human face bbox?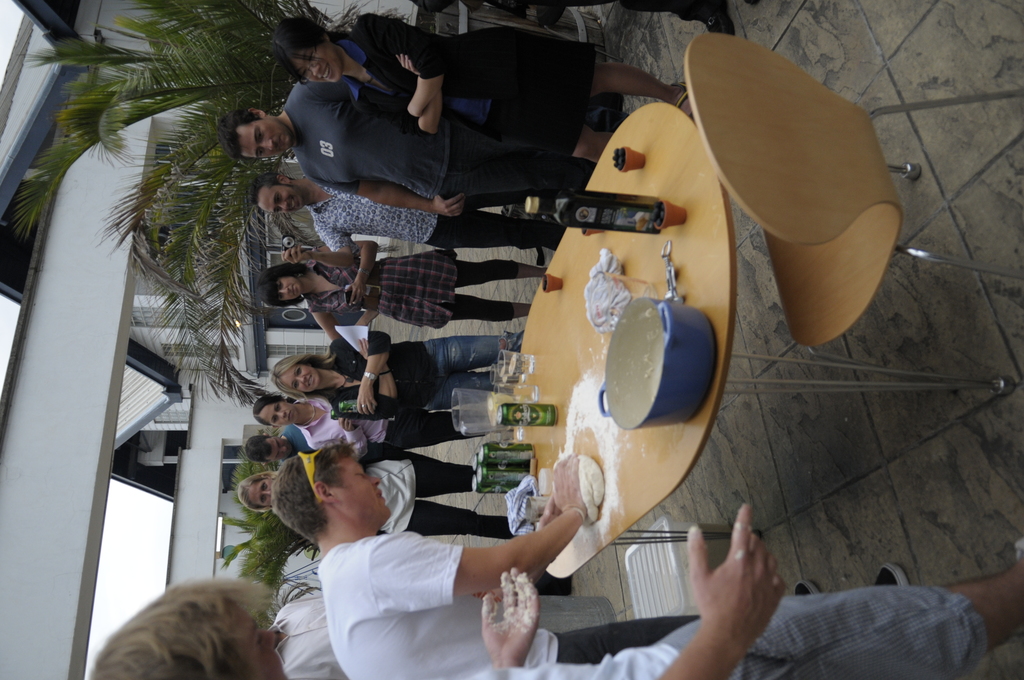
(244, 129, 291, 156)
